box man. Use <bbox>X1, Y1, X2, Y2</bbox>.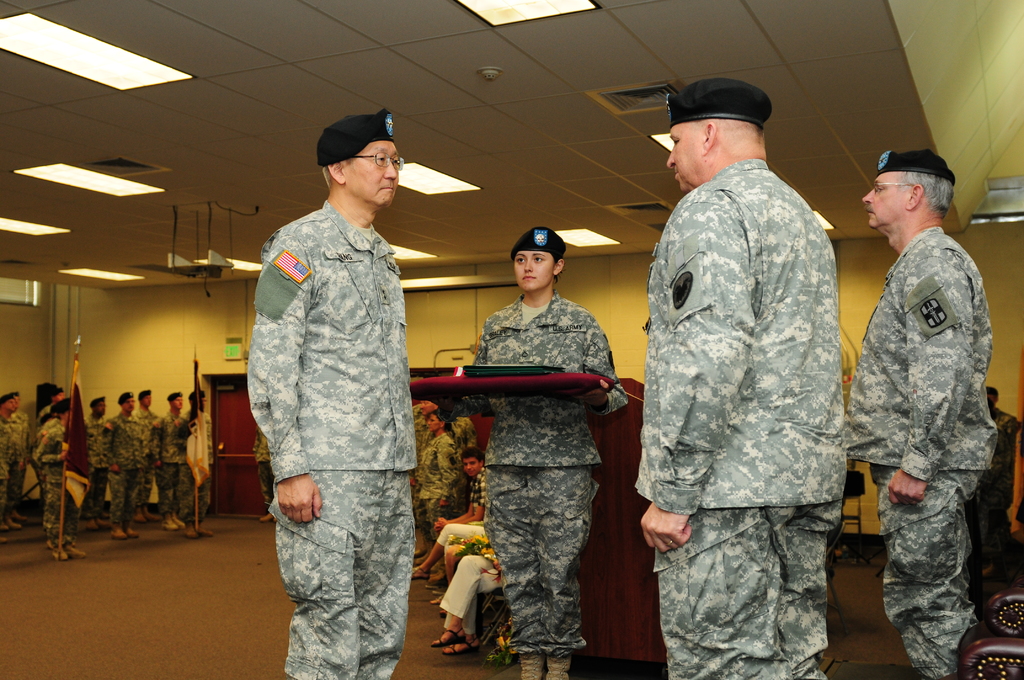
<bbox>169, 388, 212, 540</bbox>.
